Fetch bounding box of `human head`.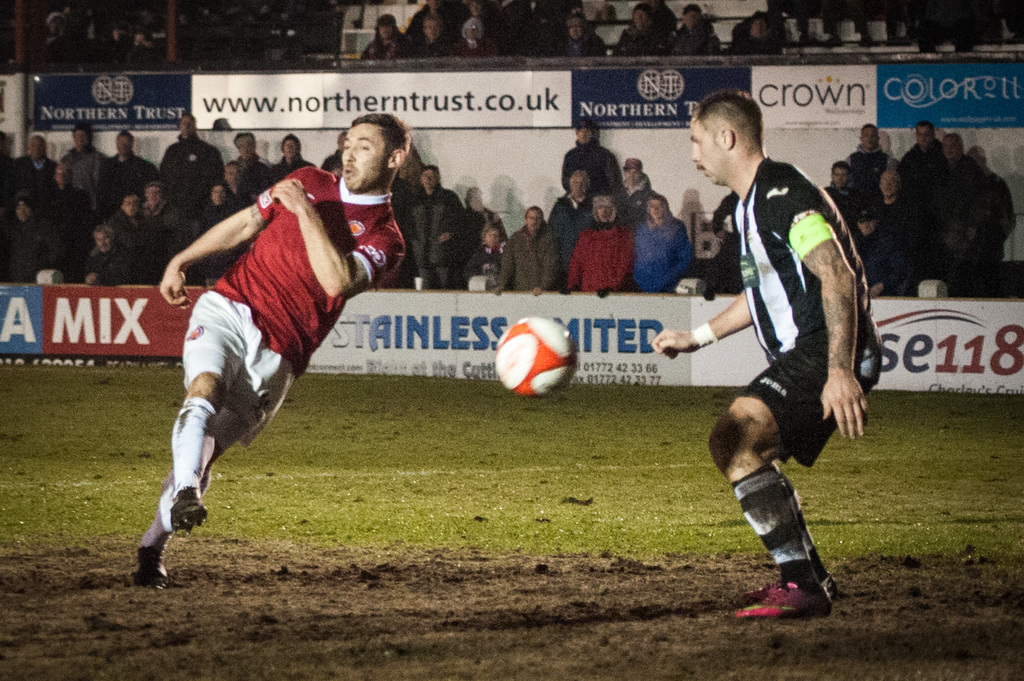
Bbox: (left=945, top=131, right=964, bottom=164).
